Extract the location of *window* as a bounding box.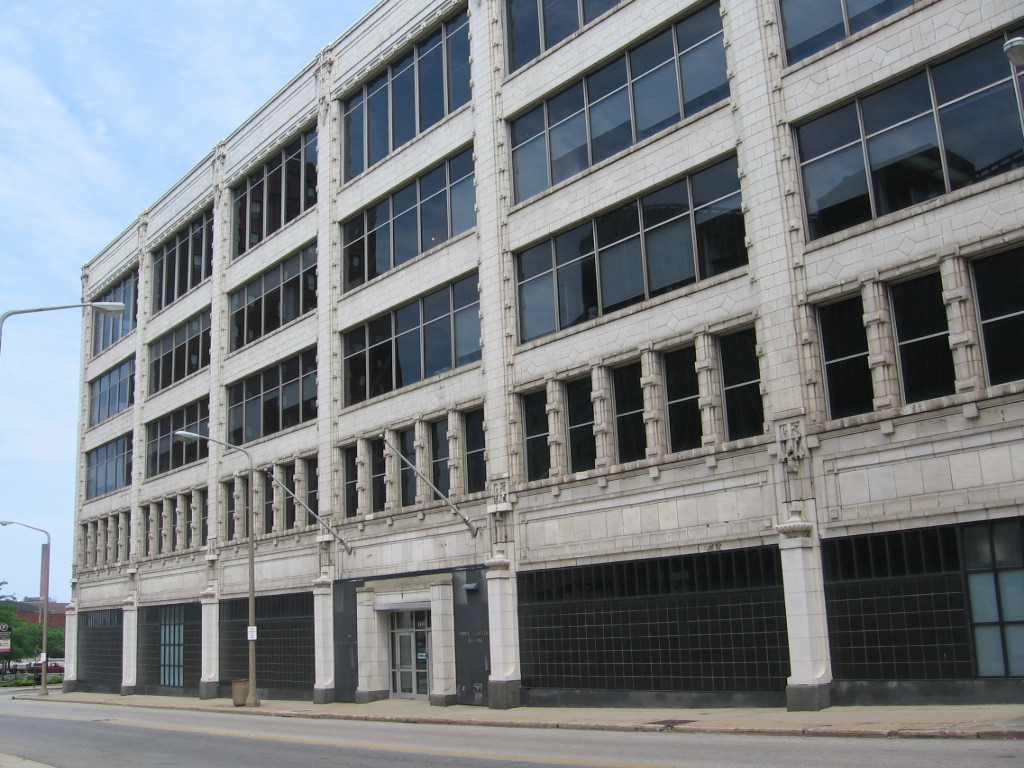
crop(509, 0, 722, 206).
